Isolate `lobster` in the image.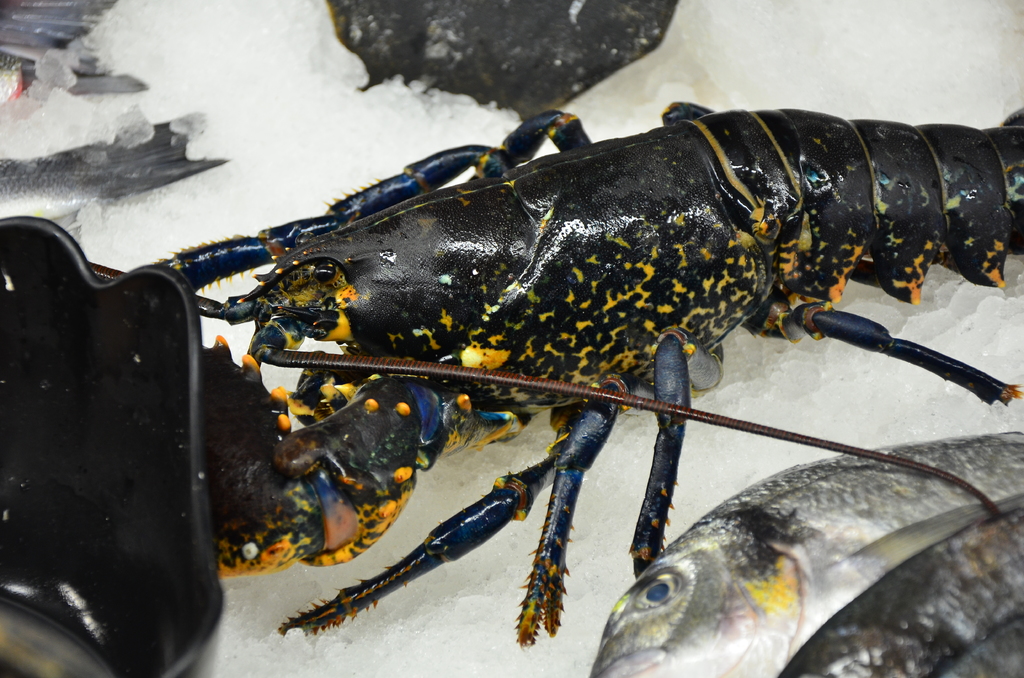
Isolated region: bbox=[86, 97, 1023, 648].
